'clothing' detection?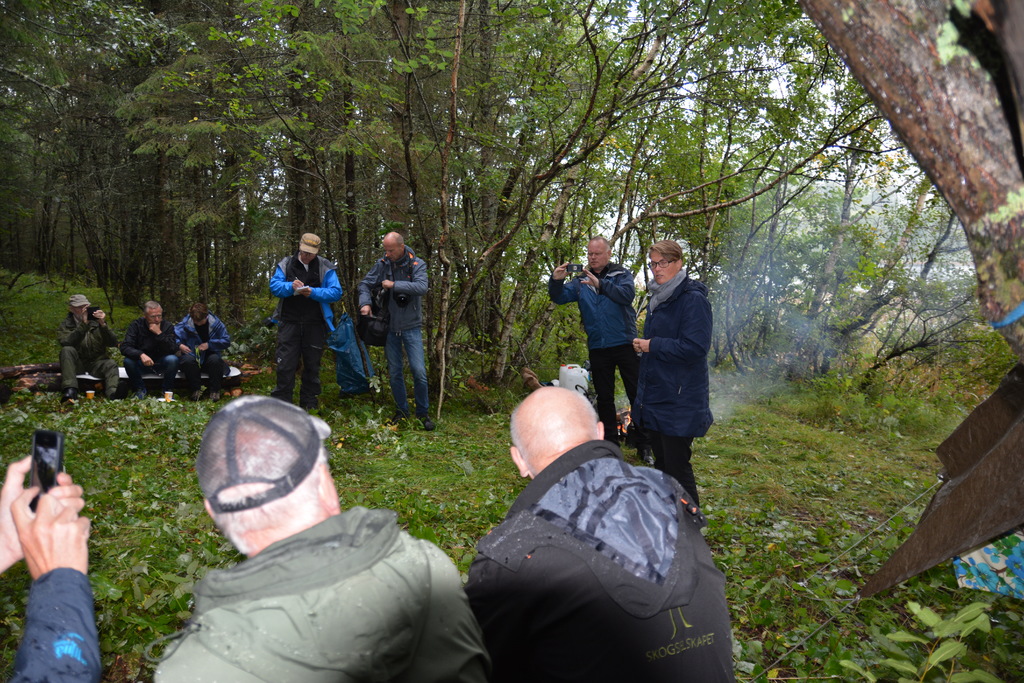
rect(476, 447, 735, 682)
